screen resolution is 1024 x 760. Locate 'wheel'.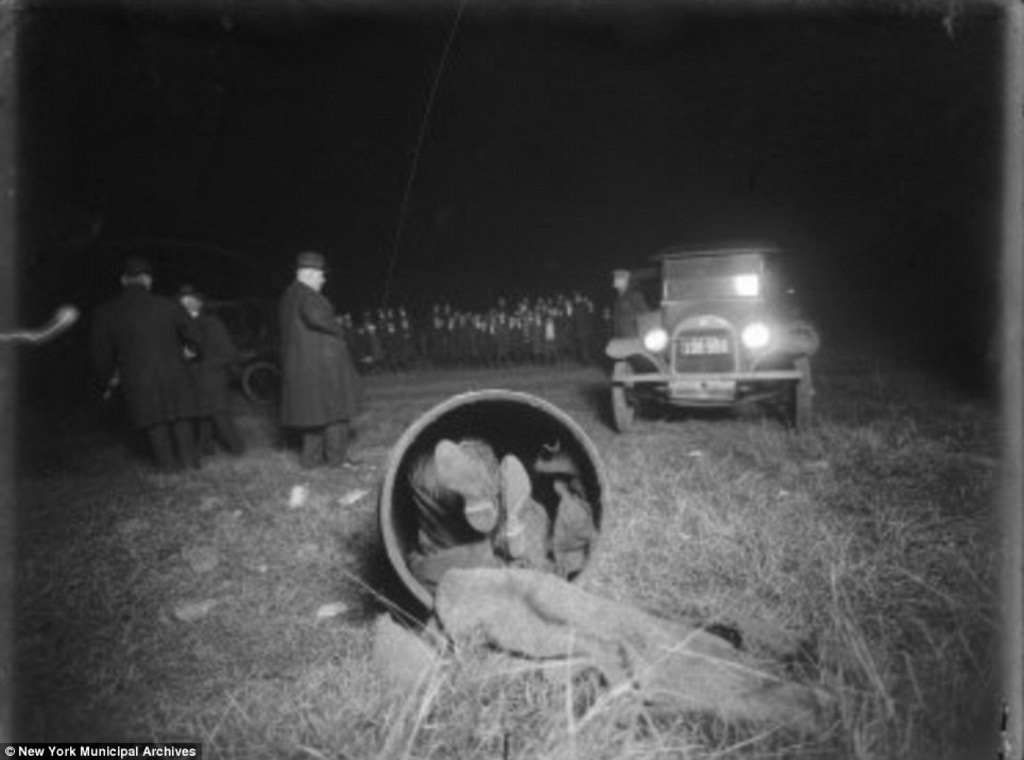
238/362/286/406.
